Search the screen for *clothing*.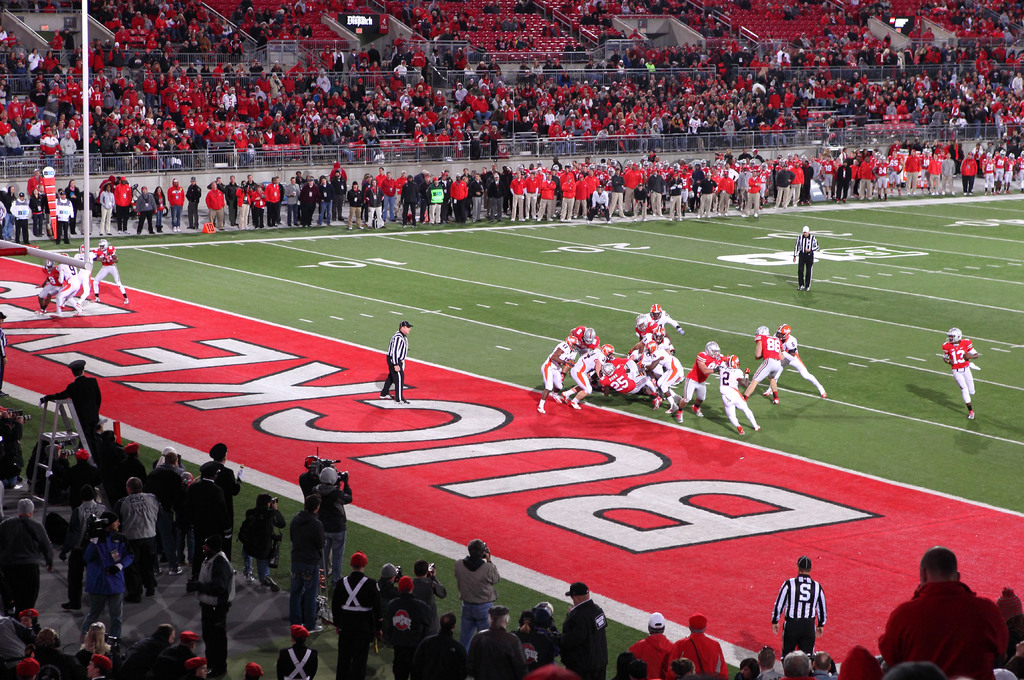
Found at box(509, 175, 529, 212).
